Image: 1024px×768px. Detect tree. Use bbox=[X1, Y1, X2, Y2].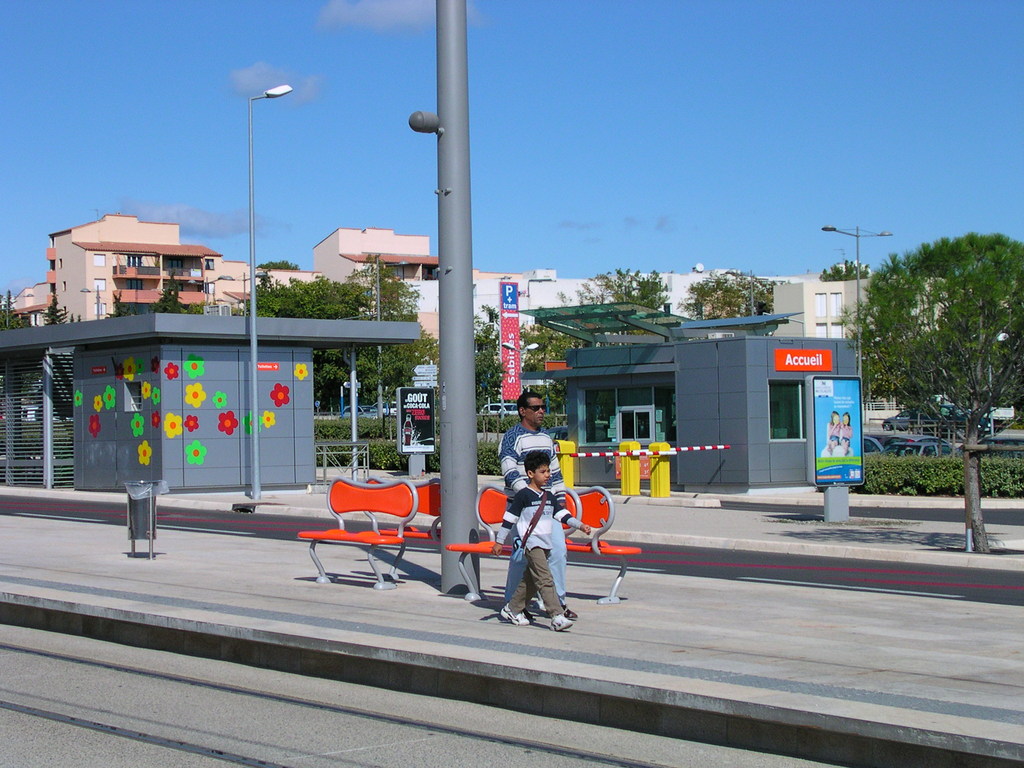
bbox=[258, 260, 301, 269].
